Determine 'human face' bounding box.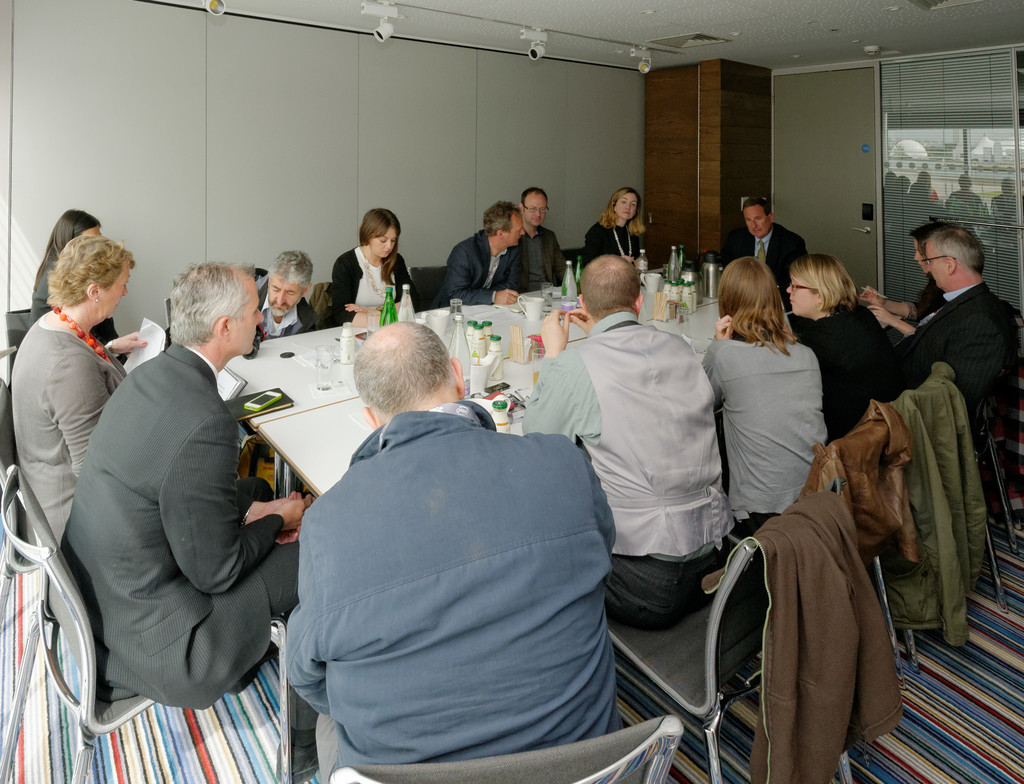
Determined: (left=790, top=276, right=817, bottom=316).
